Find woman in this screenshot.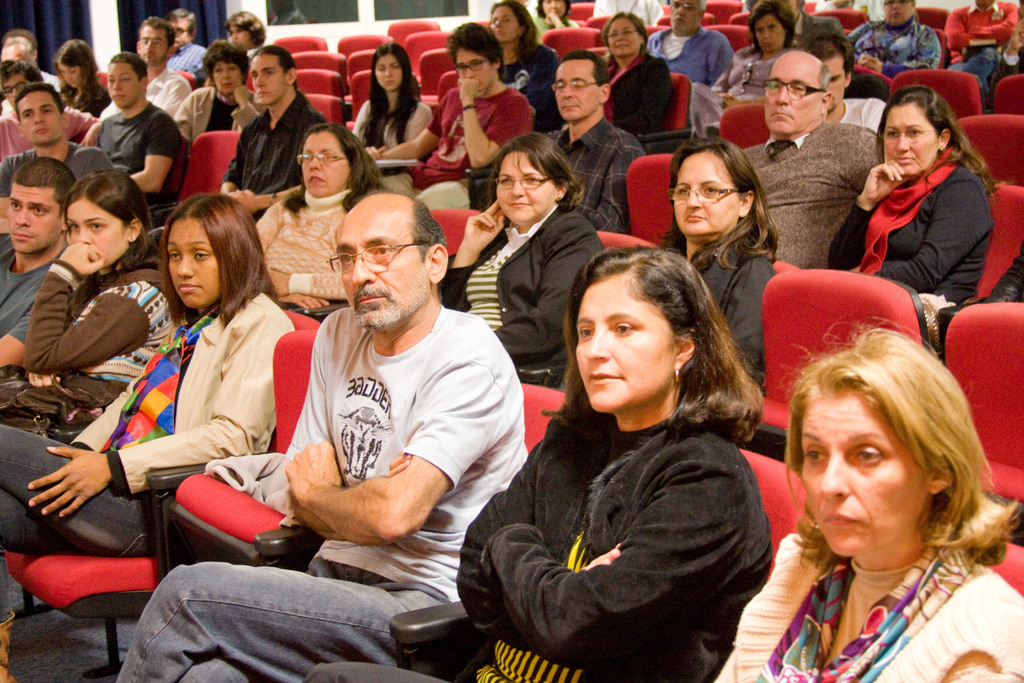
The bounding box for woman is 49/42/117/129.
